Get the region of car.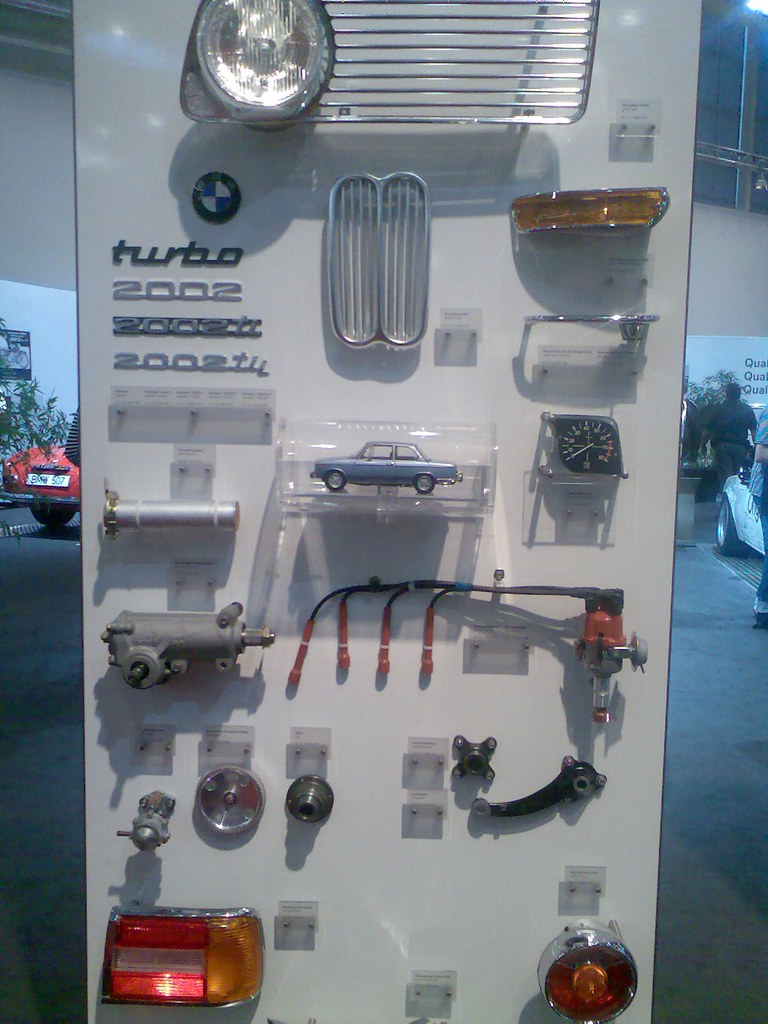
select_region(0, 438, 79, 524).
